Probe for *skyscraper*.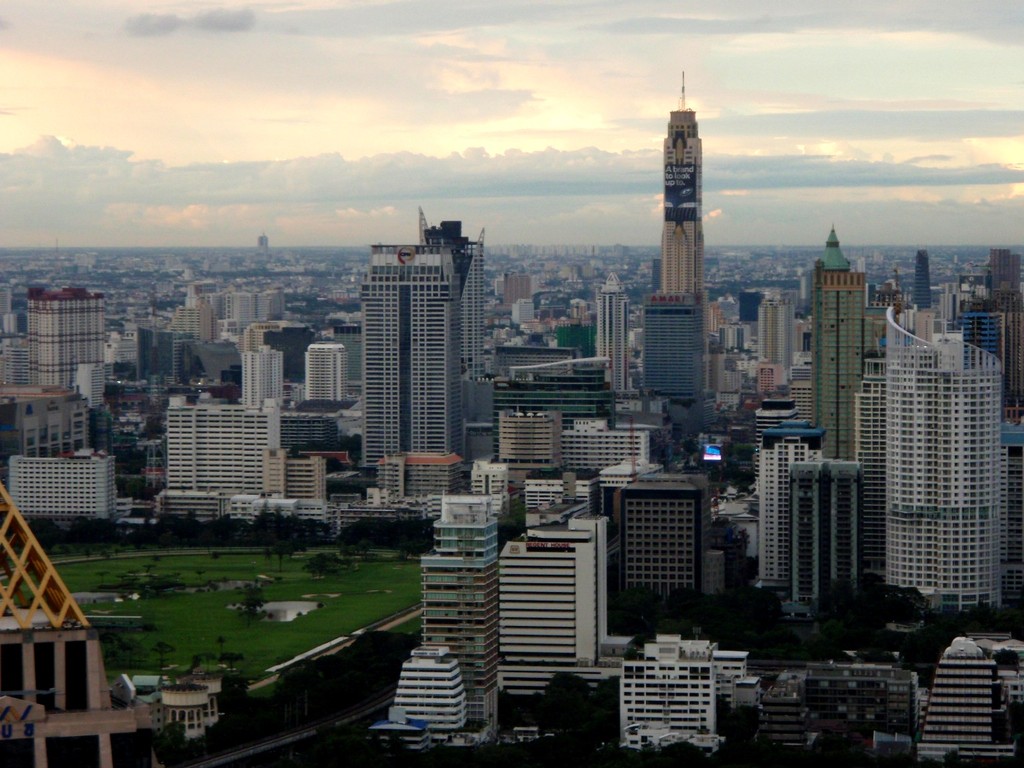
Probe result: (593,282,629,393).
